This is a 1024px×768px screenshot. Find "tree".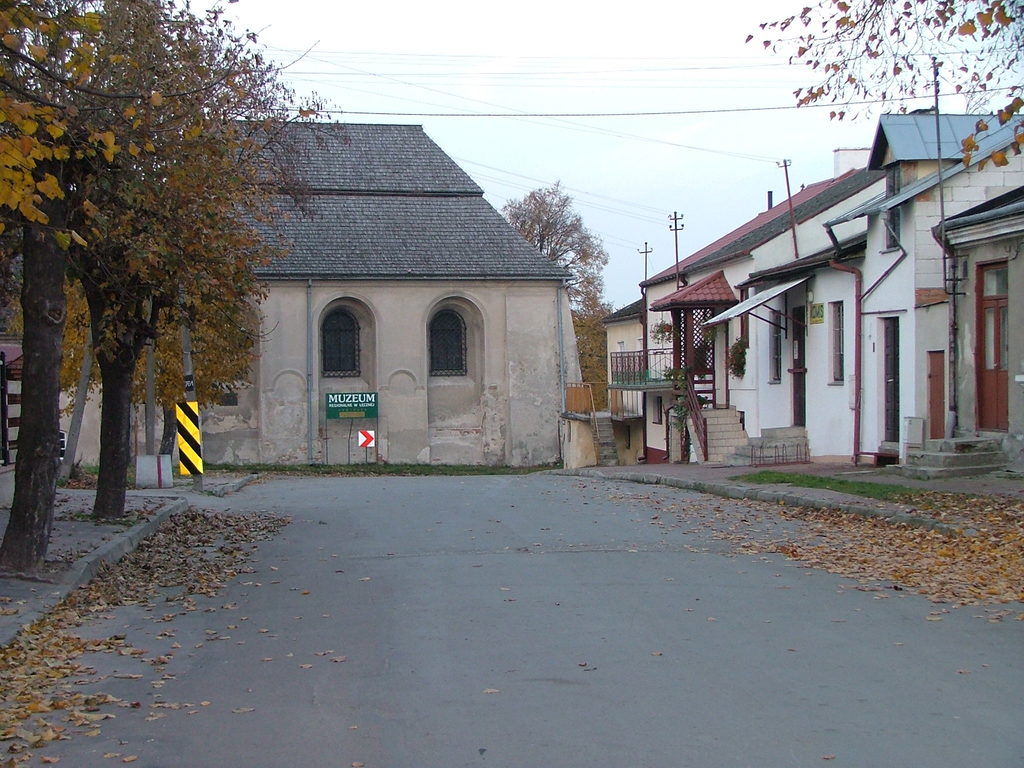
Bounding box: 493, 181, 614, 414.
